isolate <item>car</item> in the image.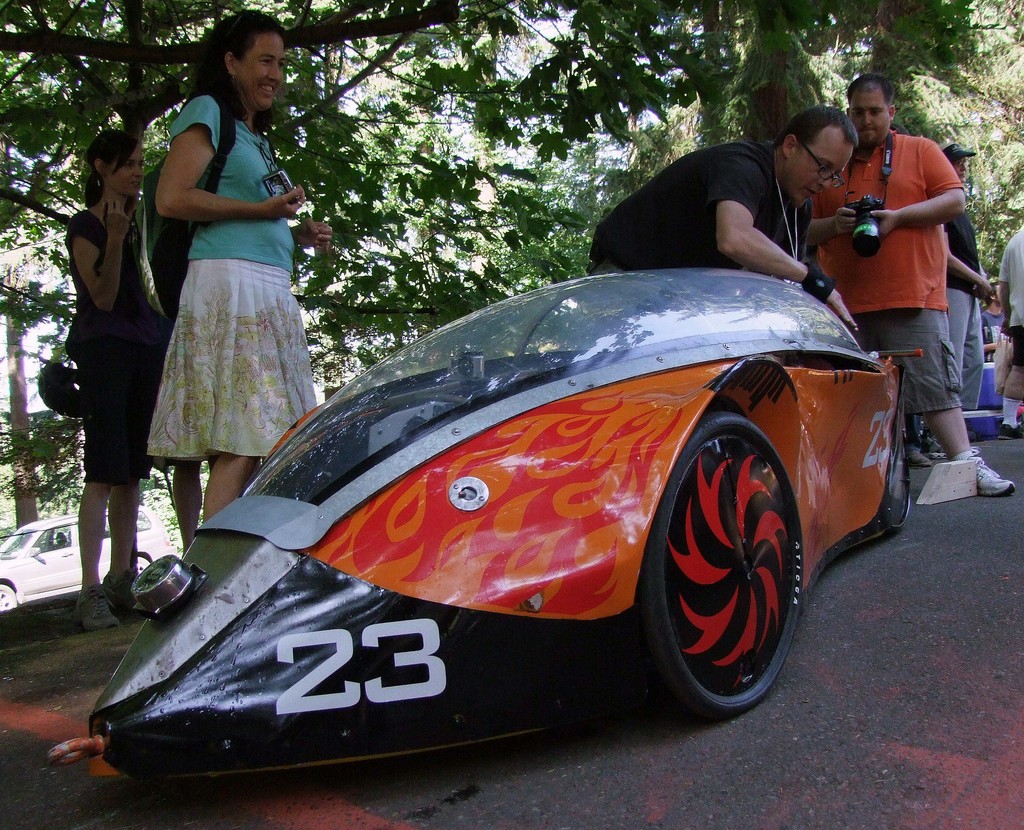
Isolated region: rect(80, 215, 925, 772).
